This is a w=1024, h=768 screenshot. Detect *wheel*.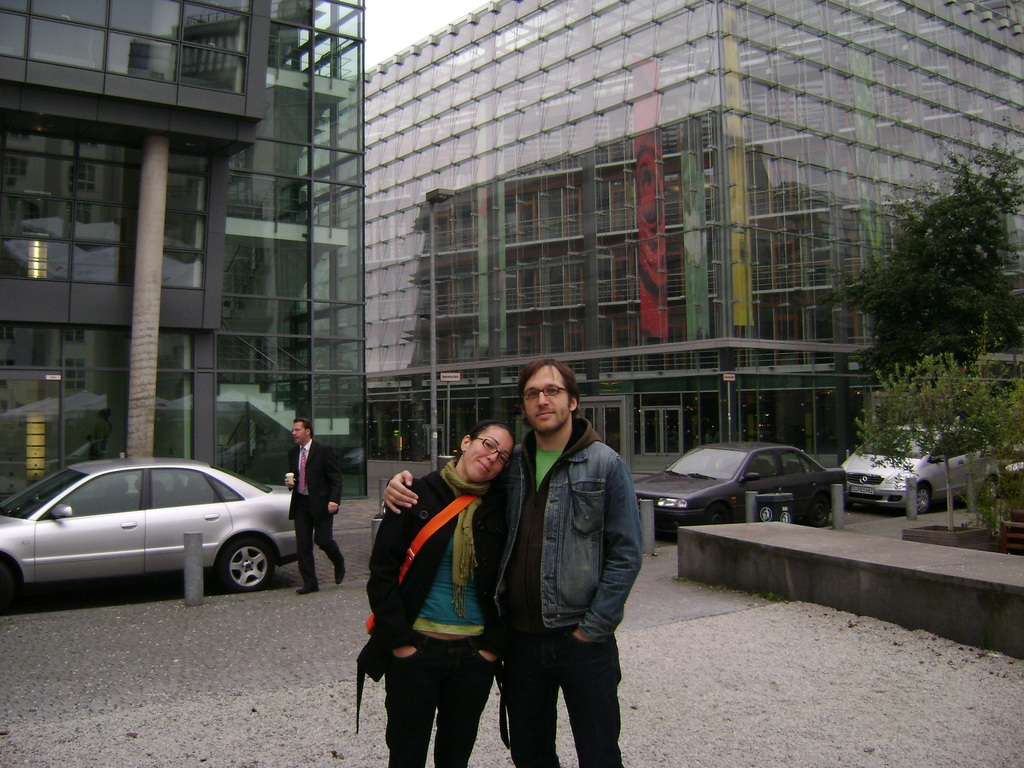
980,474,1000,506.
